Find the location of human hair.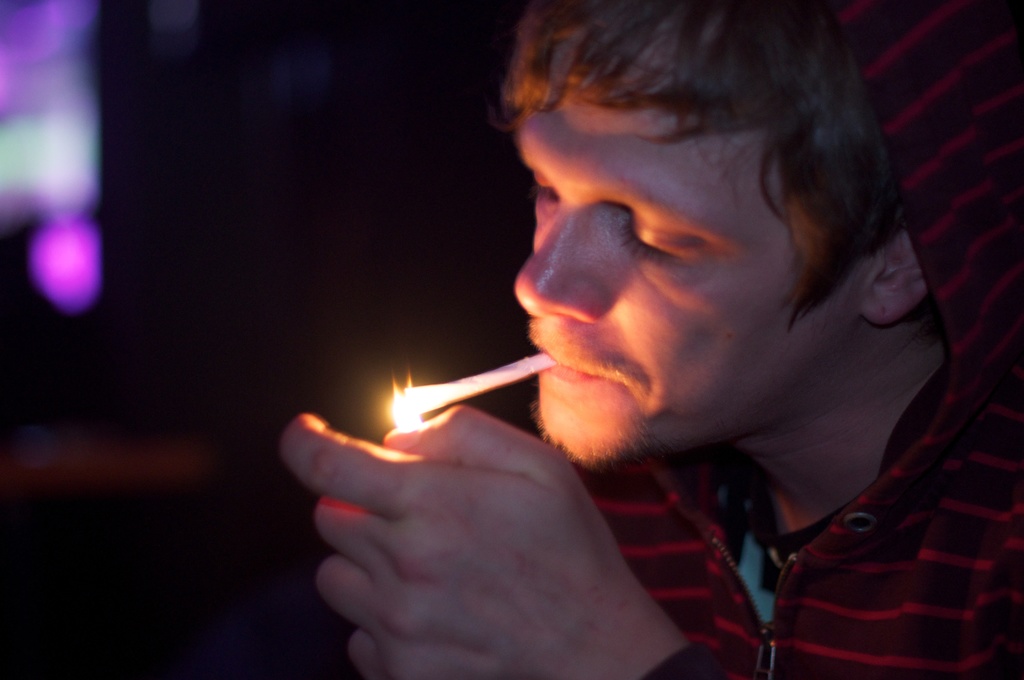
Location: (472,0,897,325).
